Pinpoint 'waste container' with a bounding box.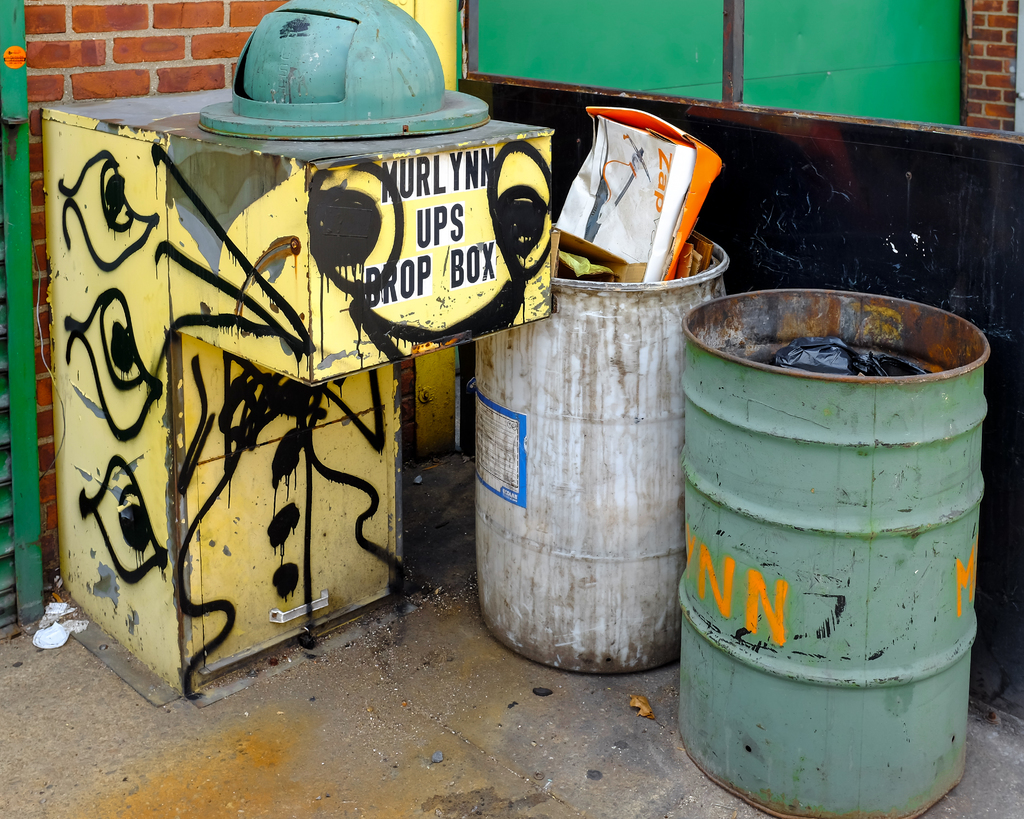
region(38, 83, 558, 711).
